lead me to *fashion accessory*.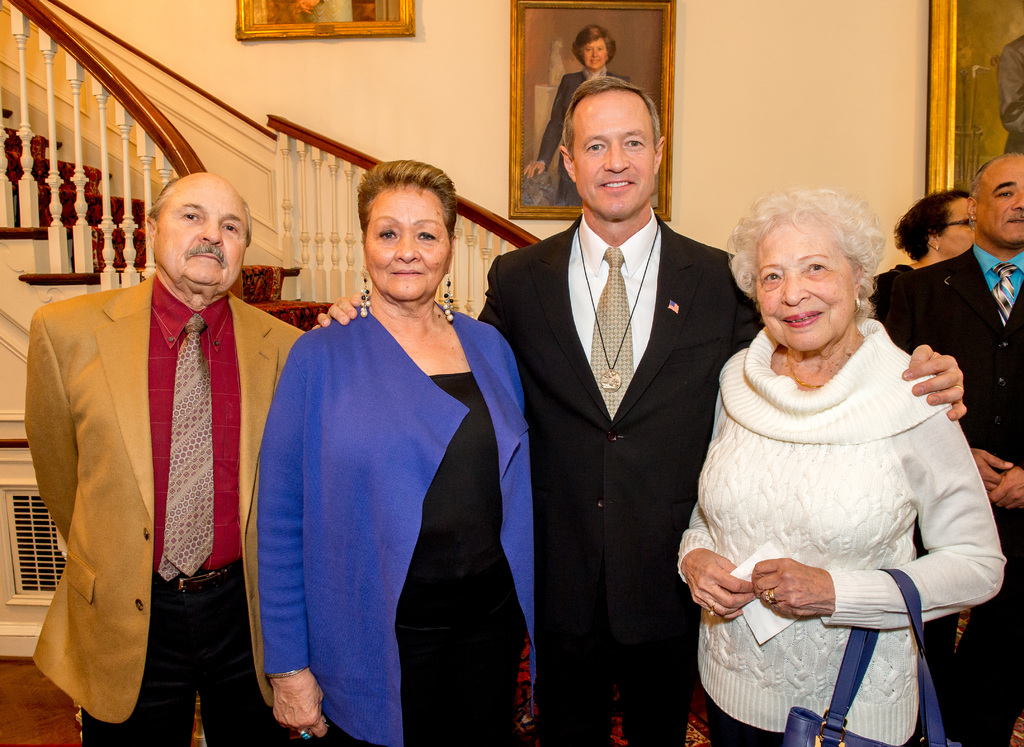
Lead to bbox=[952, 384, 966, 394].
